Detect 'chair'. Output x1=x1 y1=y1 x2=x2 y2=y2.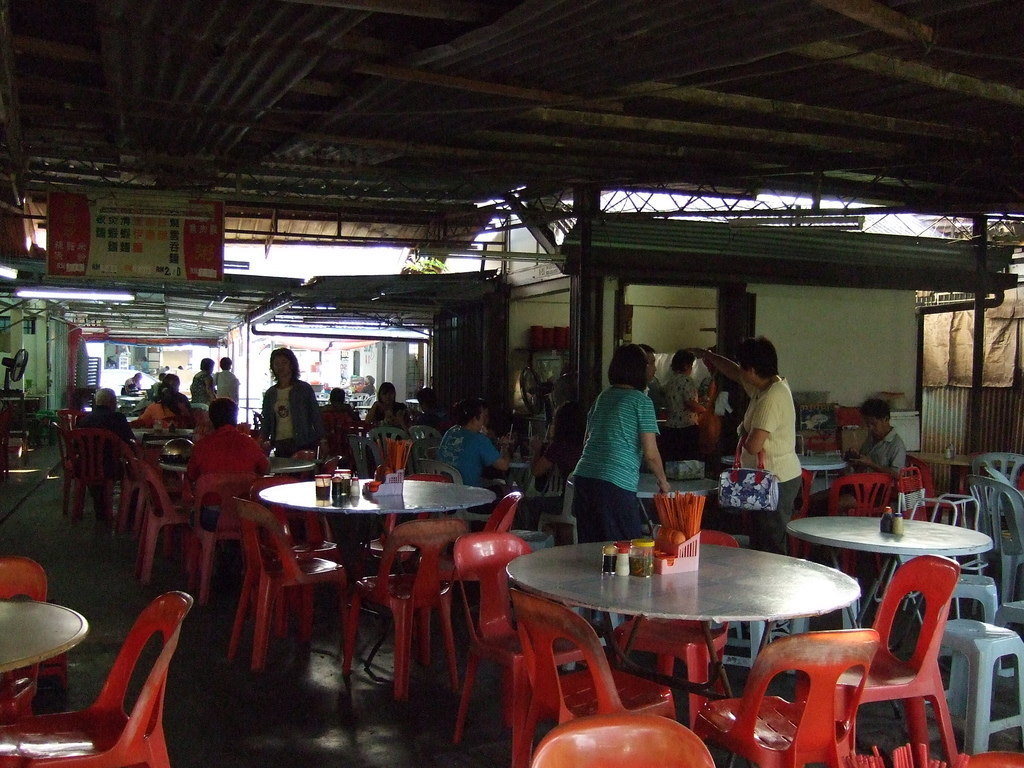
x1=415 y1=458 x2=493 y2=532.
